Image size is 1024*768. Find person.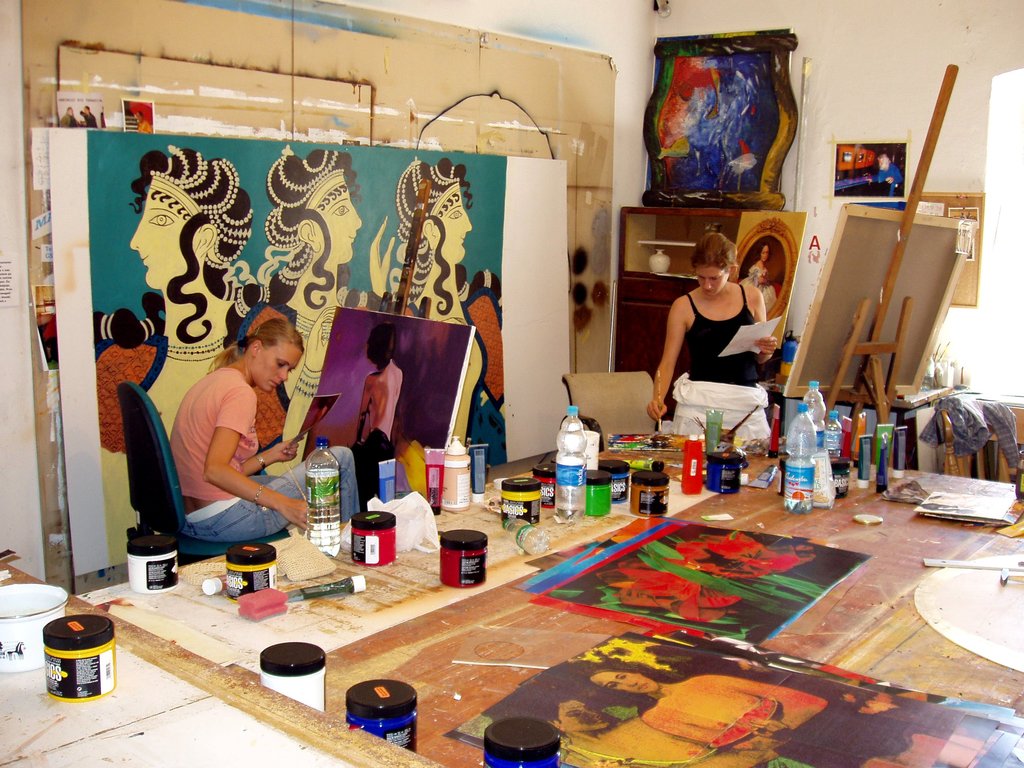
{"left": 644, "top": 233, "right": 778, "bottom": 442}.
